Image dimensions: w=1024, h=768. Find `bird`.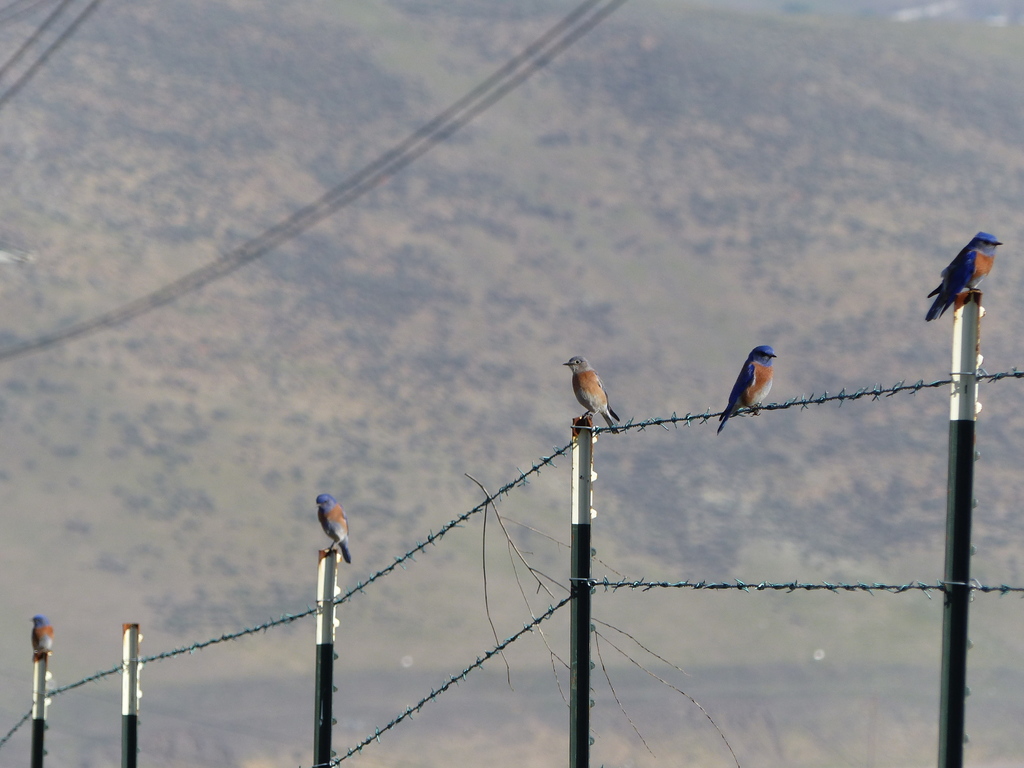
{"left": 564, "top": 358, "right": 625, "bottom": 437}.
